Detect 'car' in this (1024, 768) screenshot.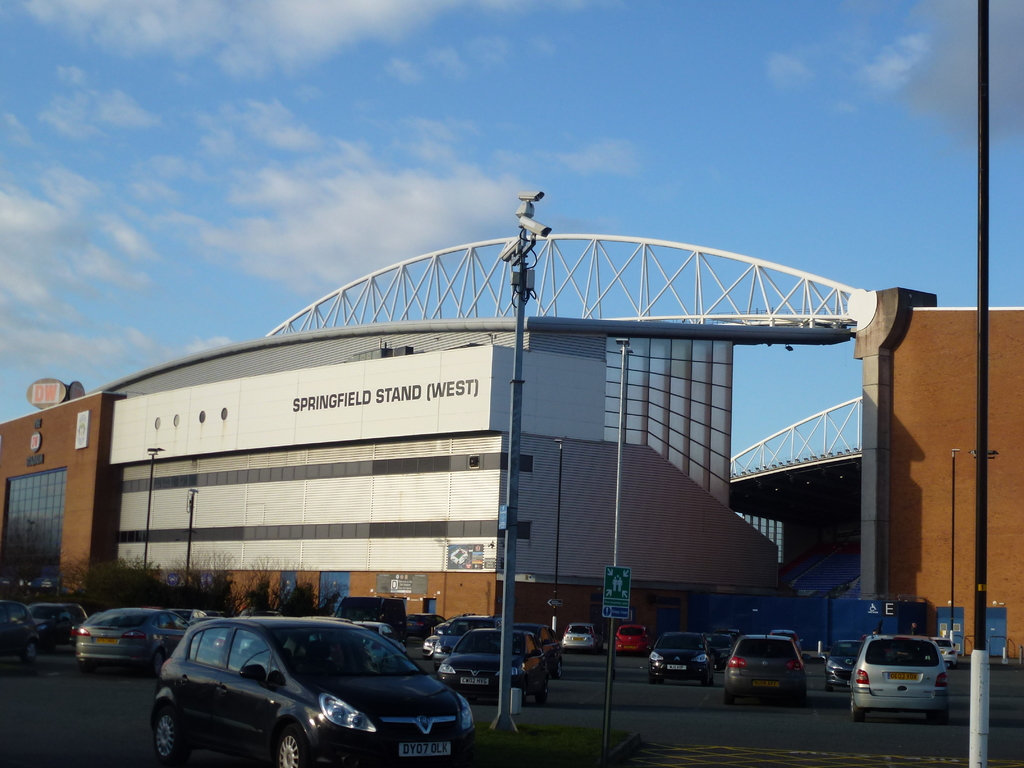
Detection: bbox=(437, 623, 548, 706).
